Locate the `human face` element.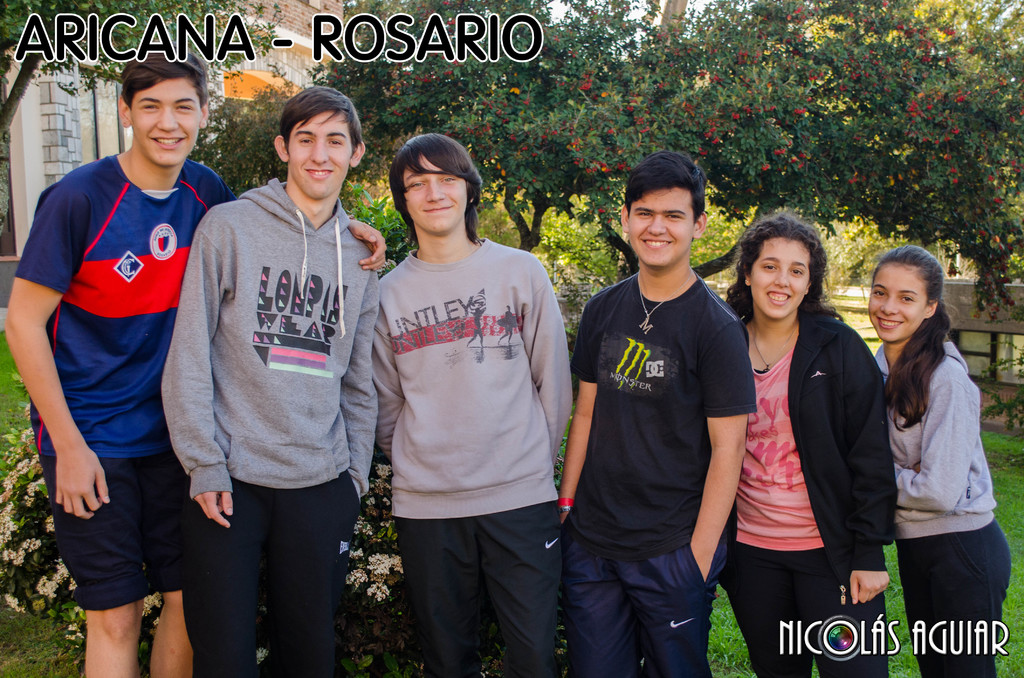
Element bbox: 403,154,467,229.
